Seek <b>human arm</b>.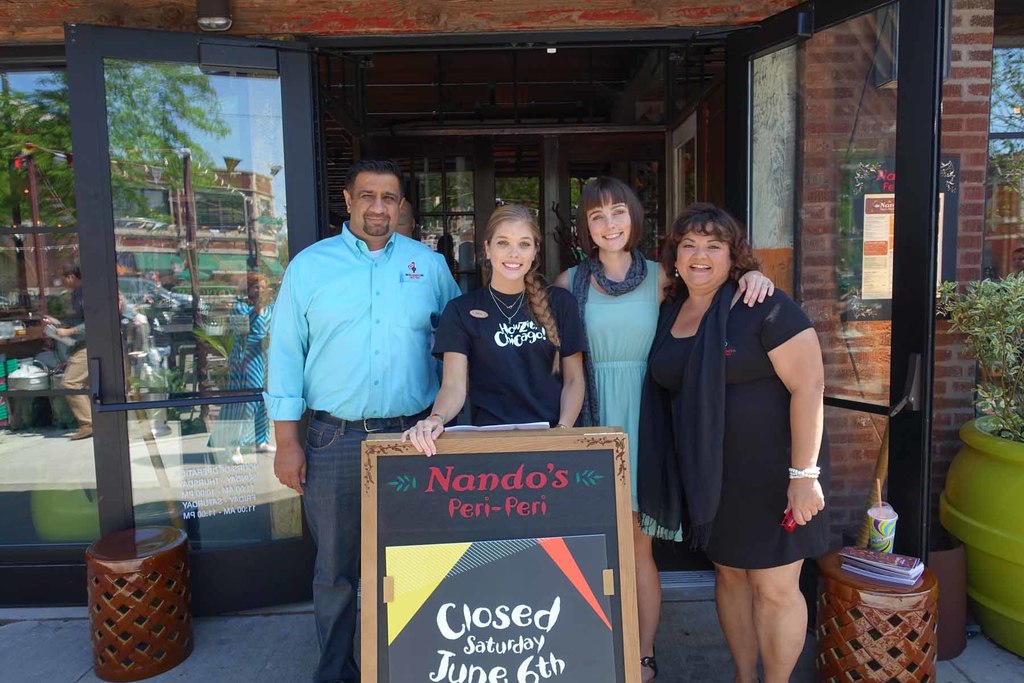
<bbox>658, 256, 780, 314</bbox>.
